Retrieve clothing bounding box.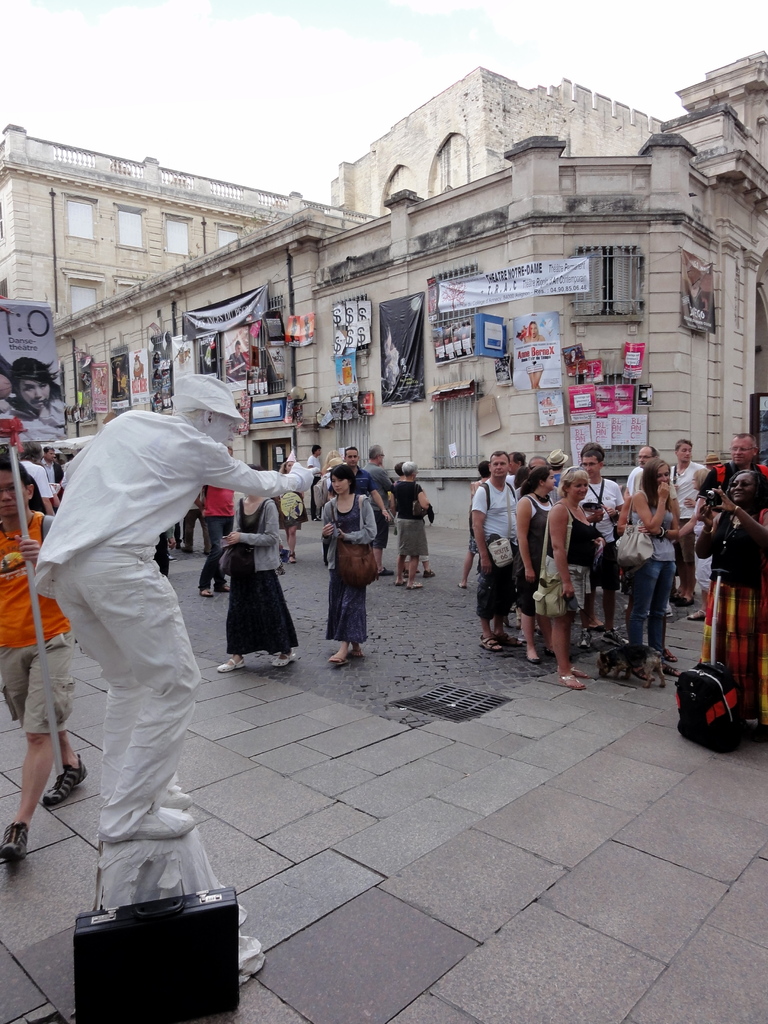
Bounding box: 575,467,626,619.
